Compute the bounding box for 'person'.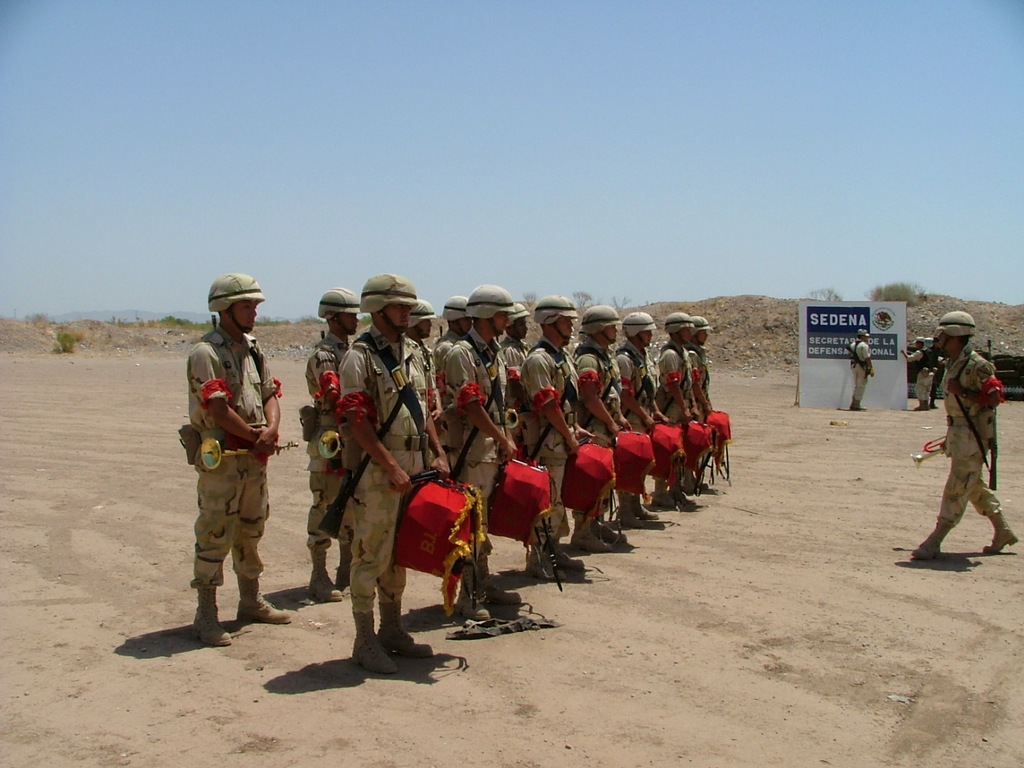
box=[505, 290, 591, 582].
